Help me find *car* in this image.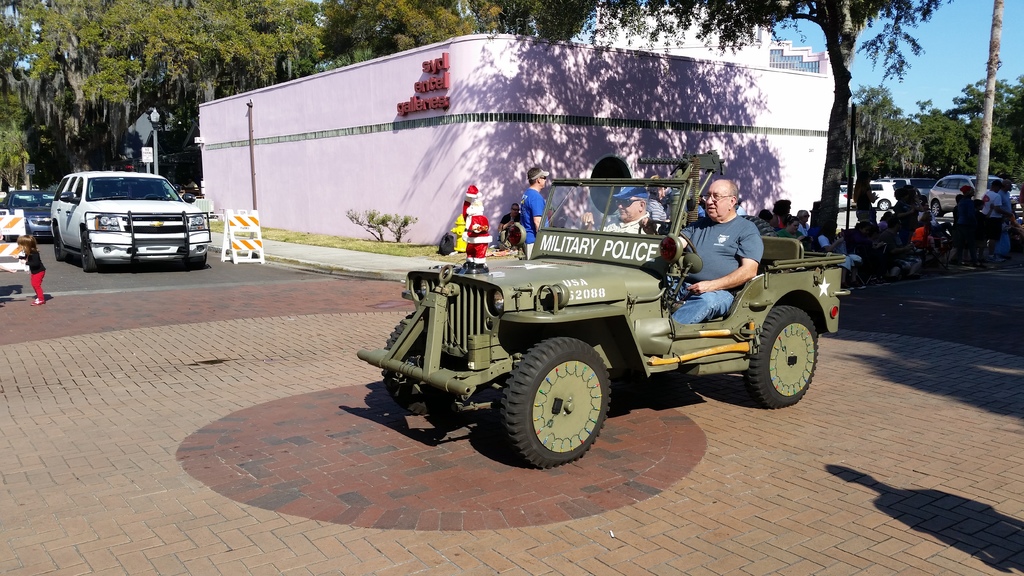
Found it: (0,191,63,239).
